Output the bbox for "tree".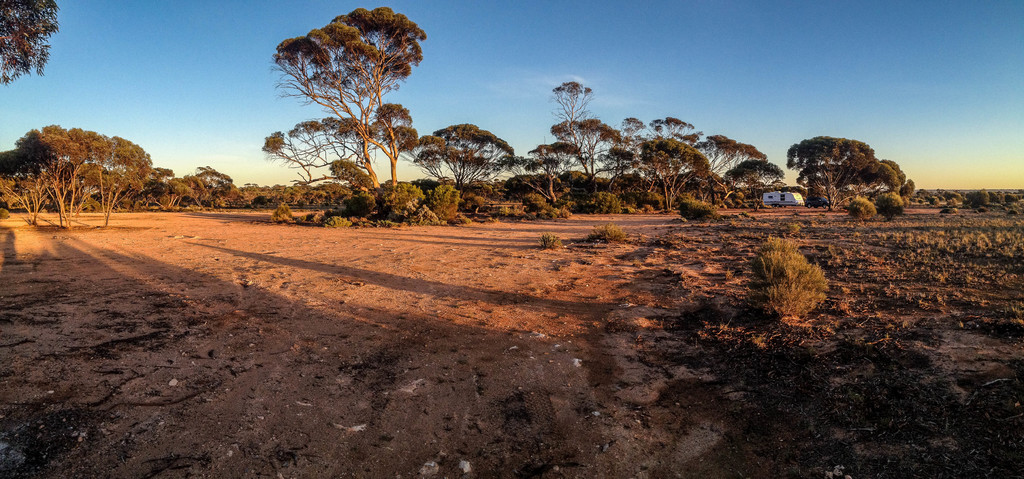
x1=784, y1=126, x2=914, y2=222.
